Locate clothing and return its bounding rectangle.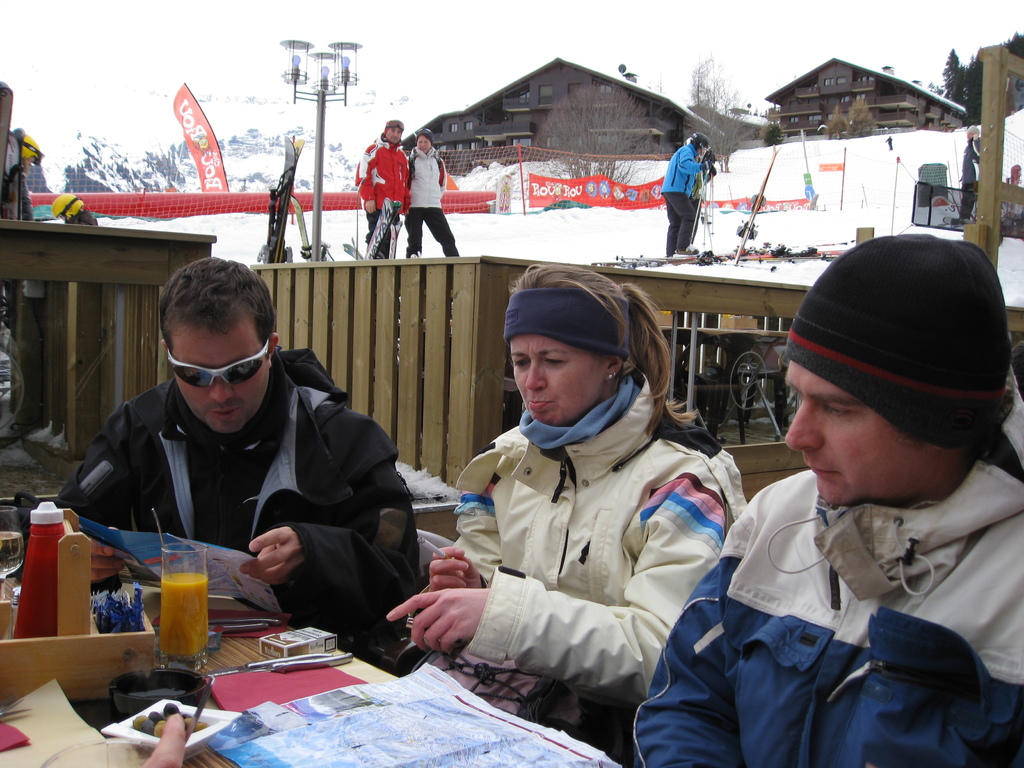
detection(456, 369, 736, 692).
